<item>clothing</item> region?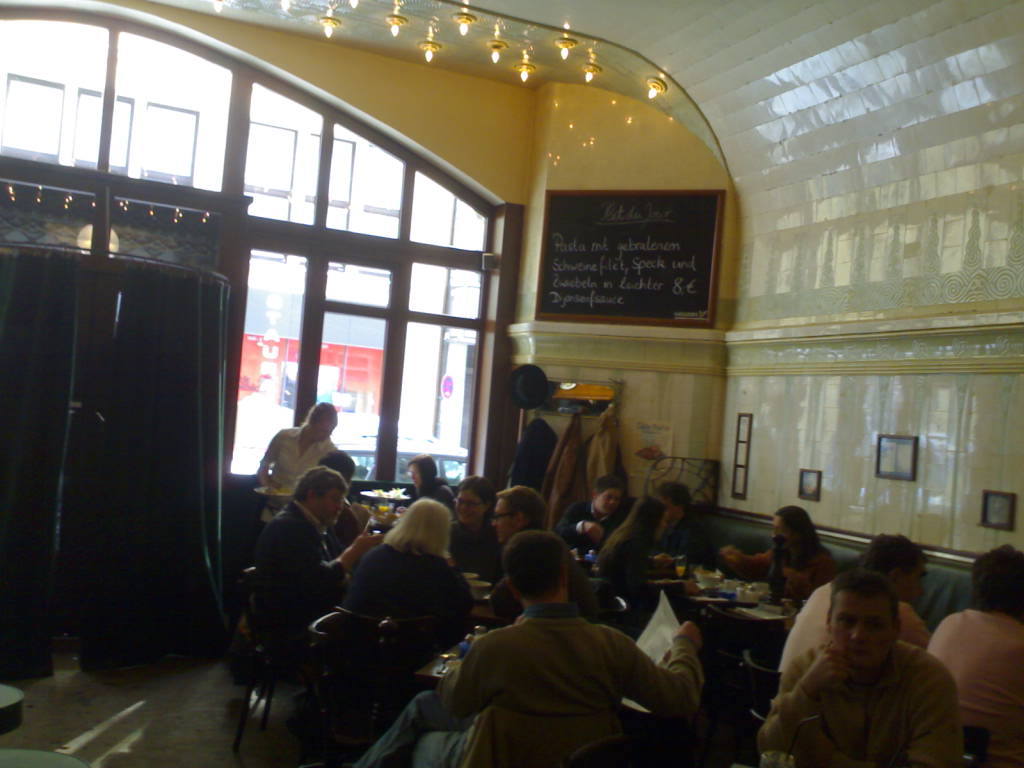
[331, 532, 474, 694]
